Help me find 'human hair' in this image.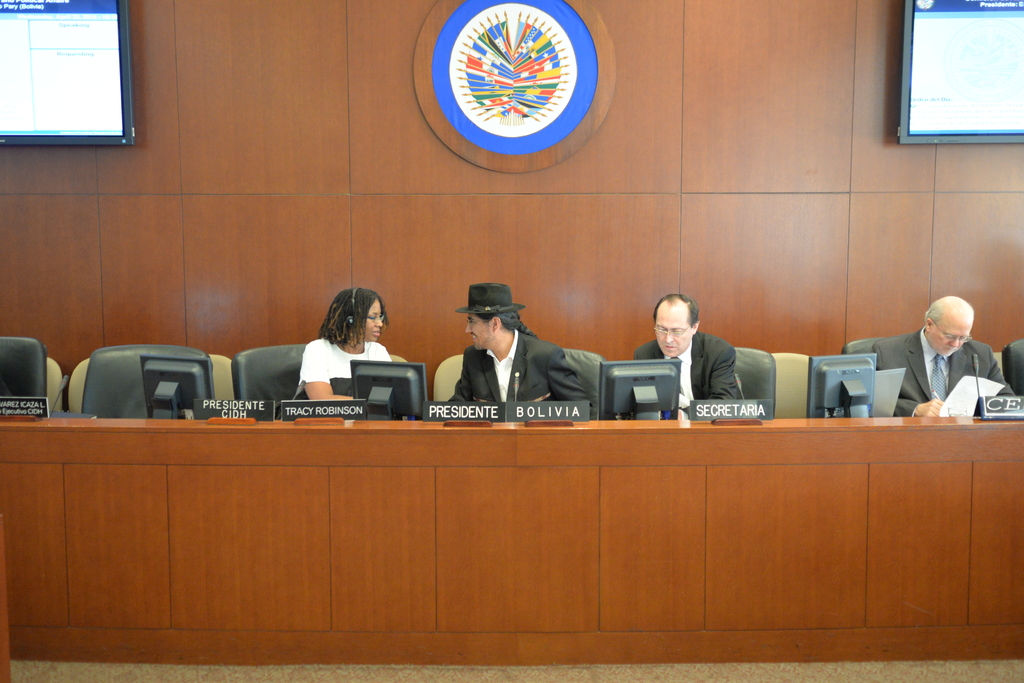
Found it: box=[472, 309, 540, 337].
